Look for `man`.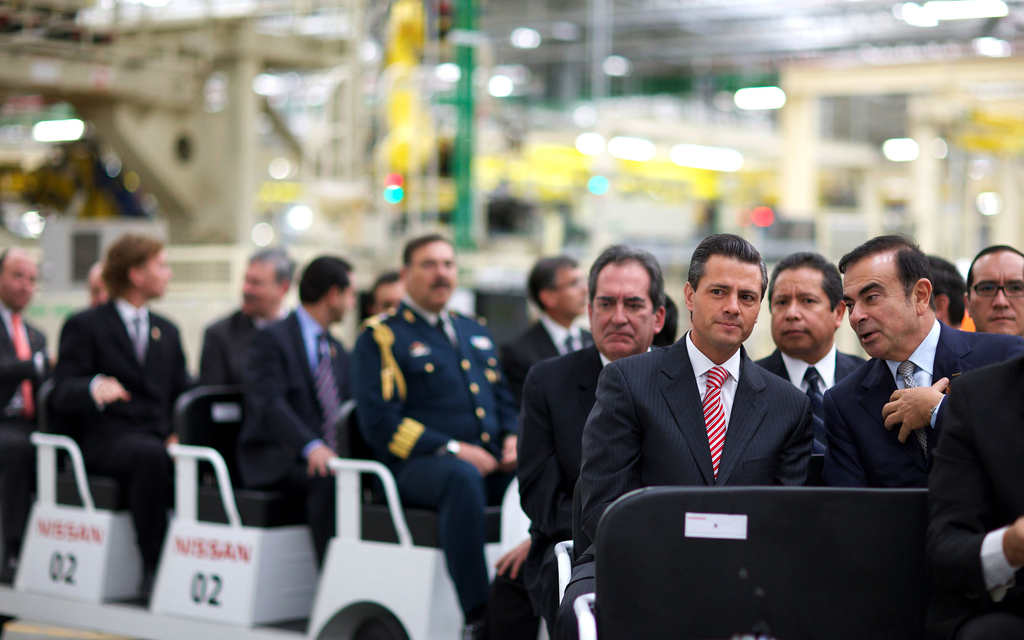
Found: Rect(965, 238, 1023, 332).
